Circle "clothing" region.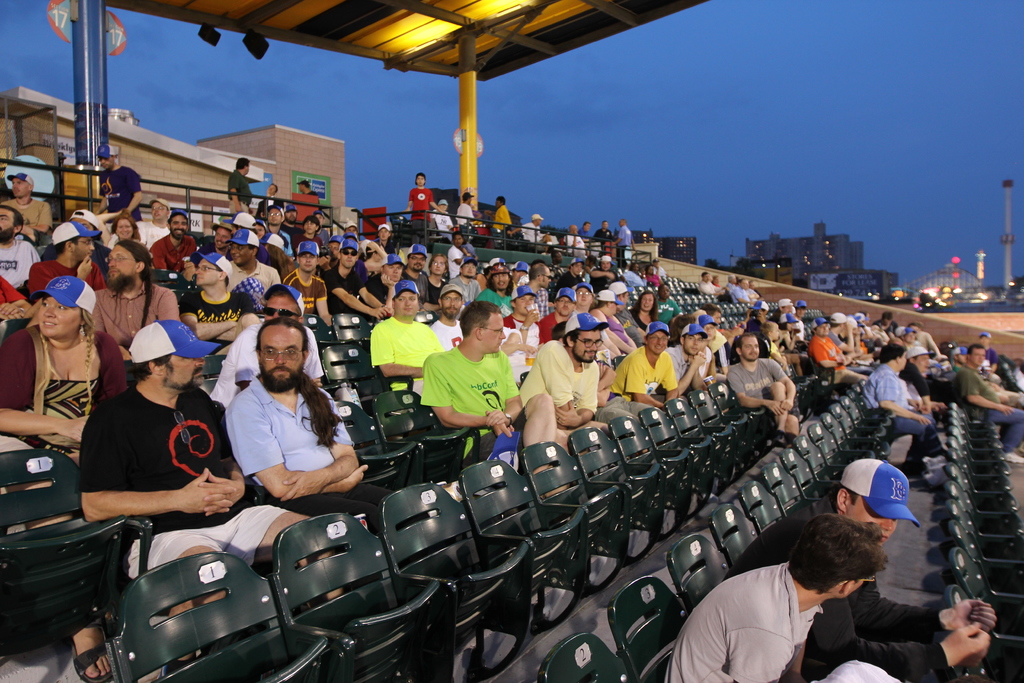
Region: bbox=[727, 353, 801, 434].
